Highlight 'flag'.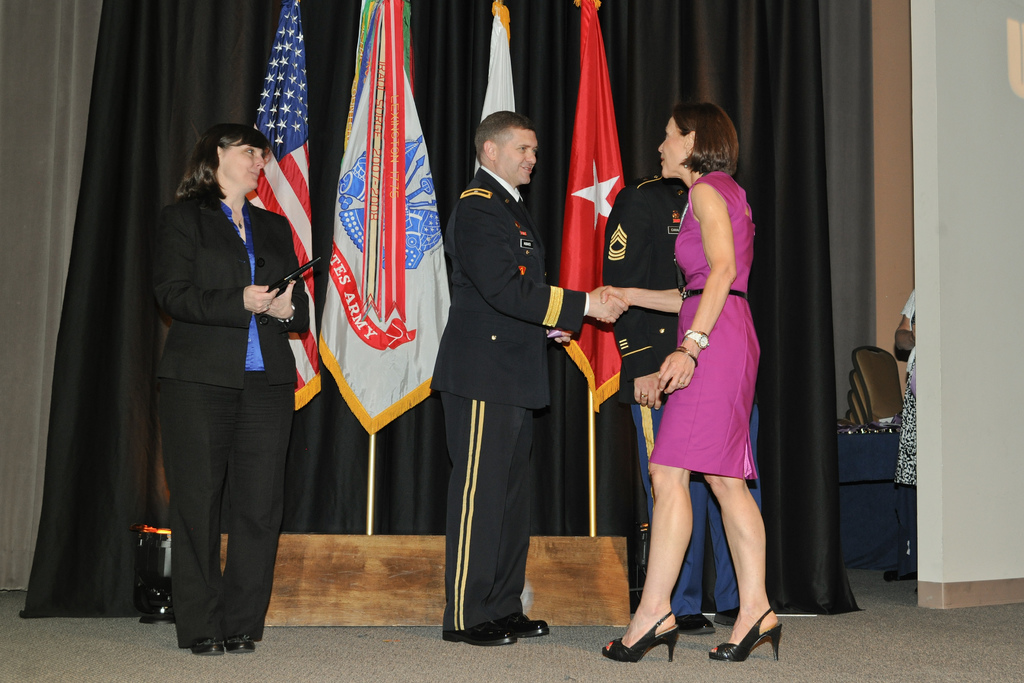
Highlighted region: box(554, 0, 624, 415).
